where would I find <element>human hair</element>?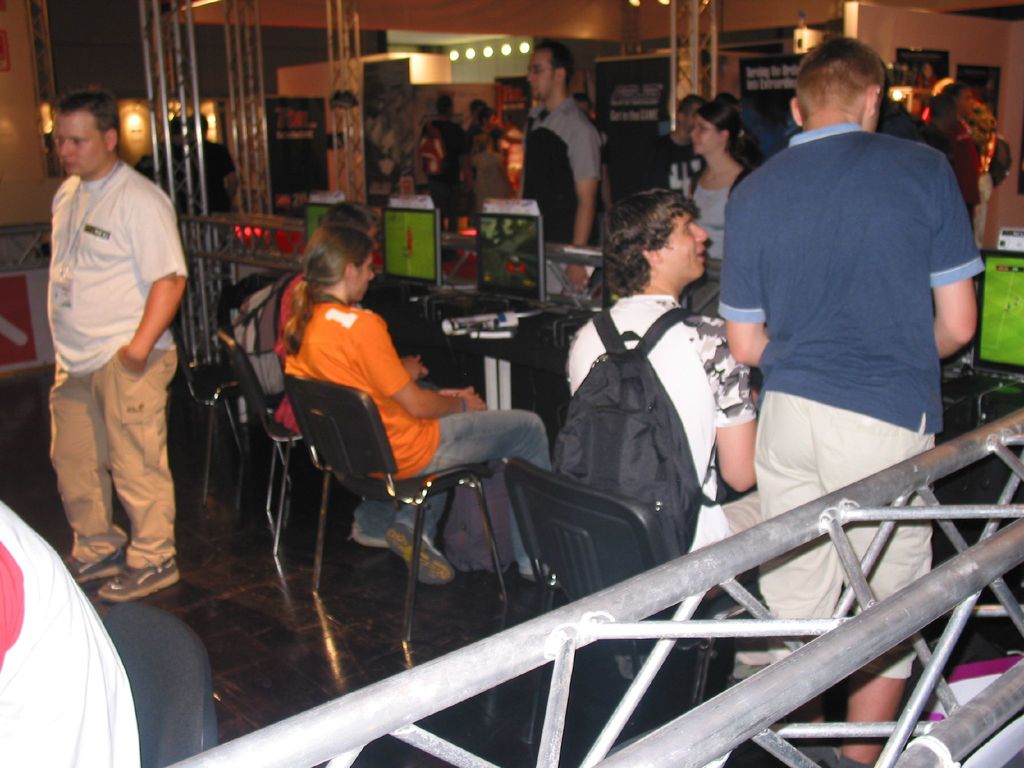
At pyautogui.locateOnScreen(675, 93, 702, 123).
